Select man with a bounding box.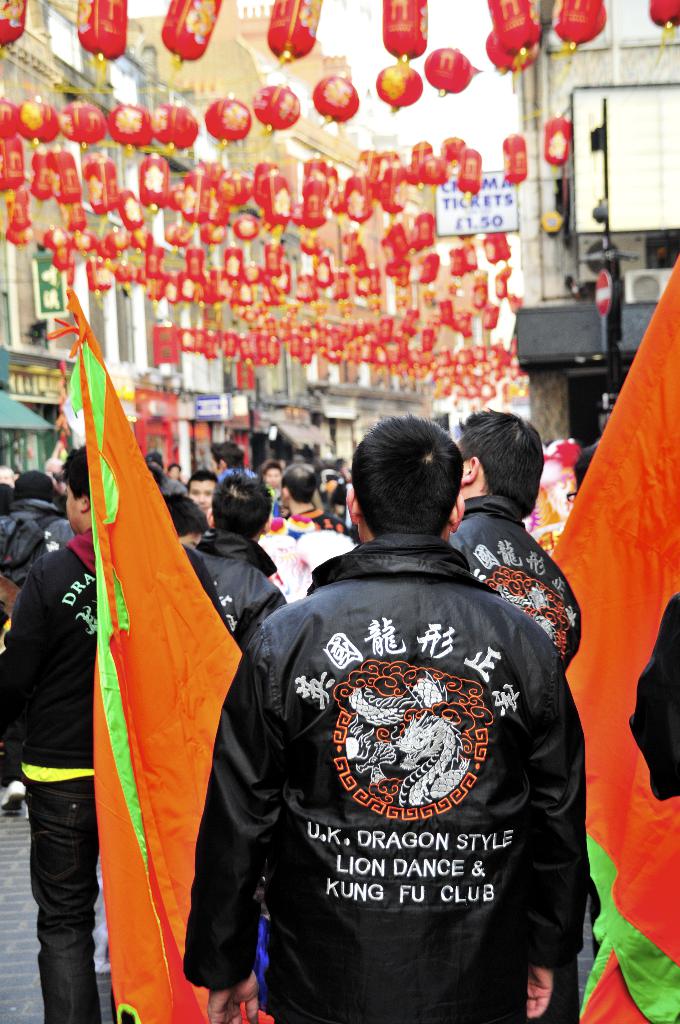
bbox=(163, 495, 198, 552).
